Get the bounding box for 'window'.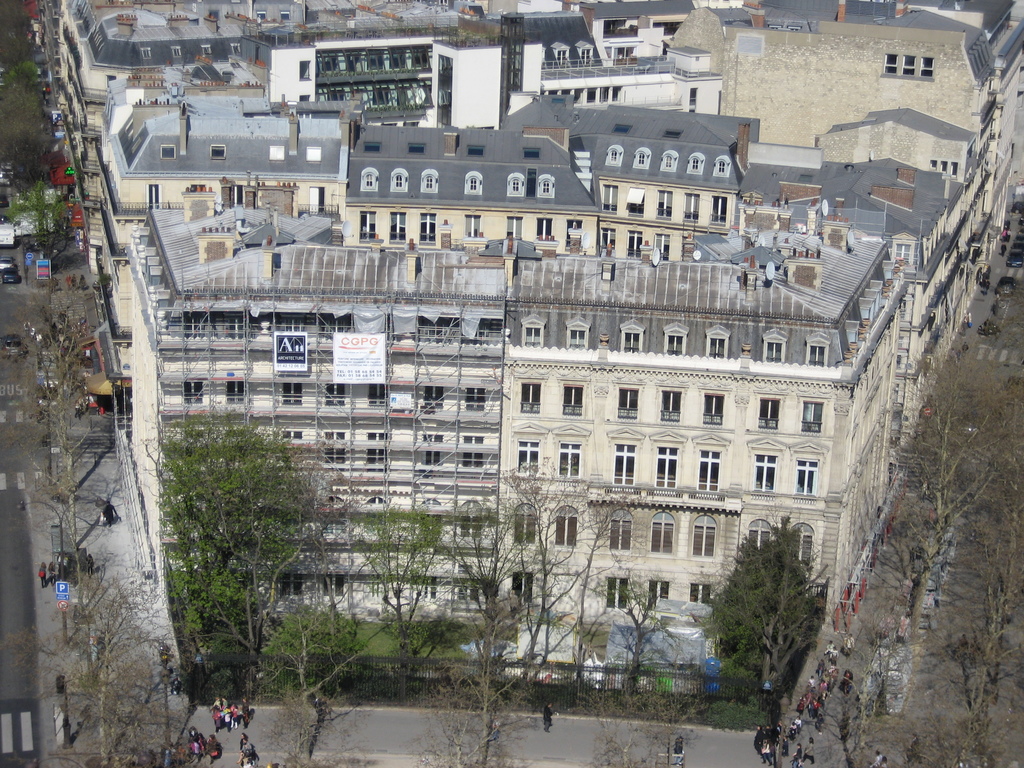
box=[655, 188, 675, 218].
